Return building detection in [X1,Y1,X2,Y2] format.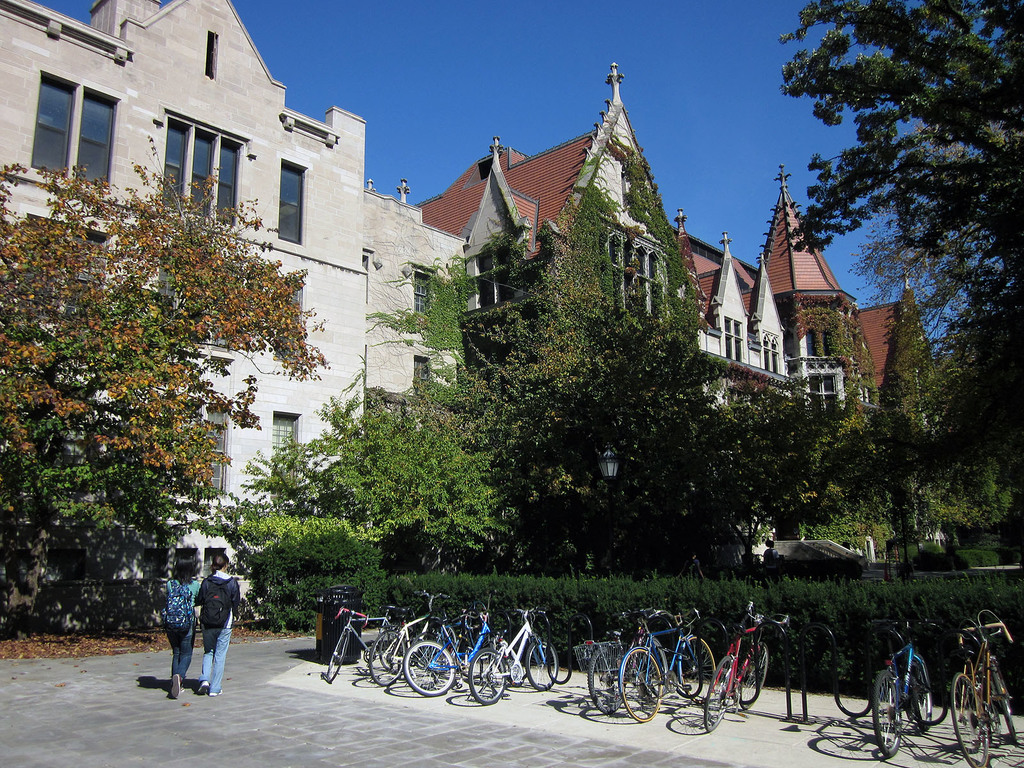
[413,49,940,572].
